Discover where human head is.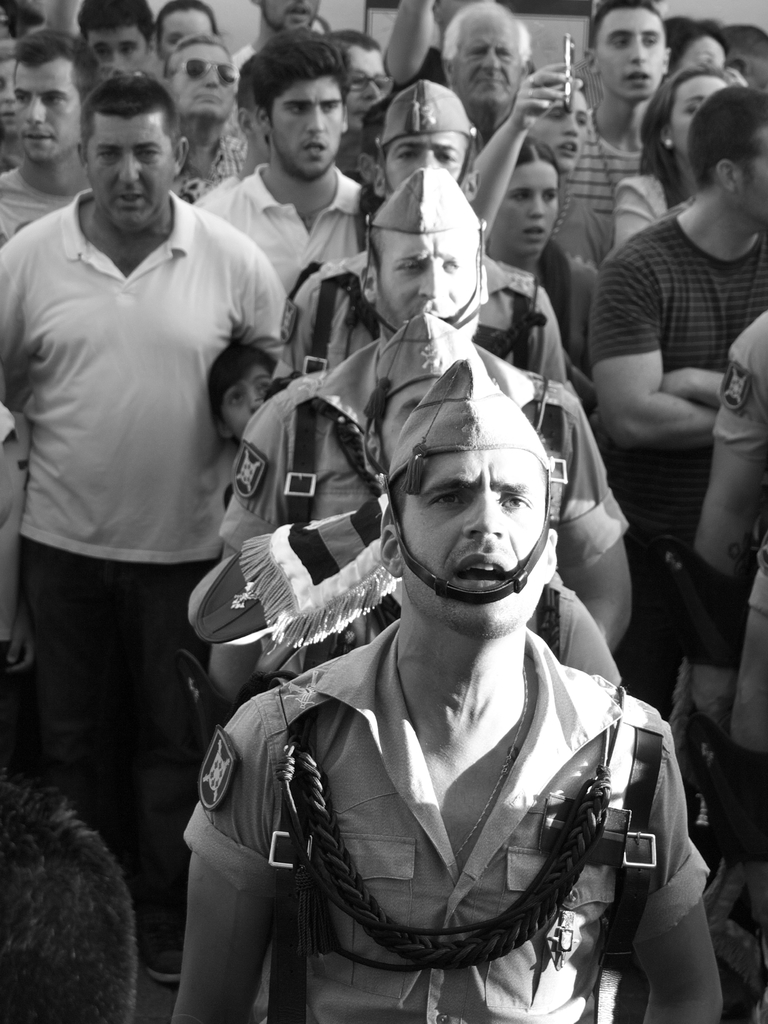
Discovered at (688,84,767,226).
